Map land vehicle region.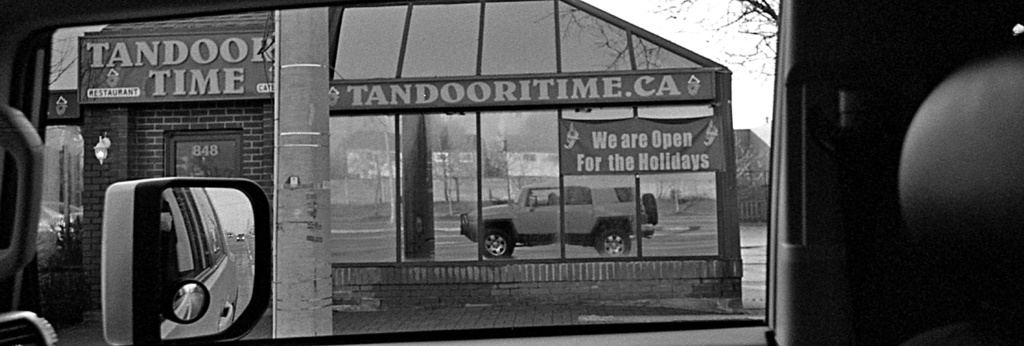
Mapped to 453 180 653 255.
